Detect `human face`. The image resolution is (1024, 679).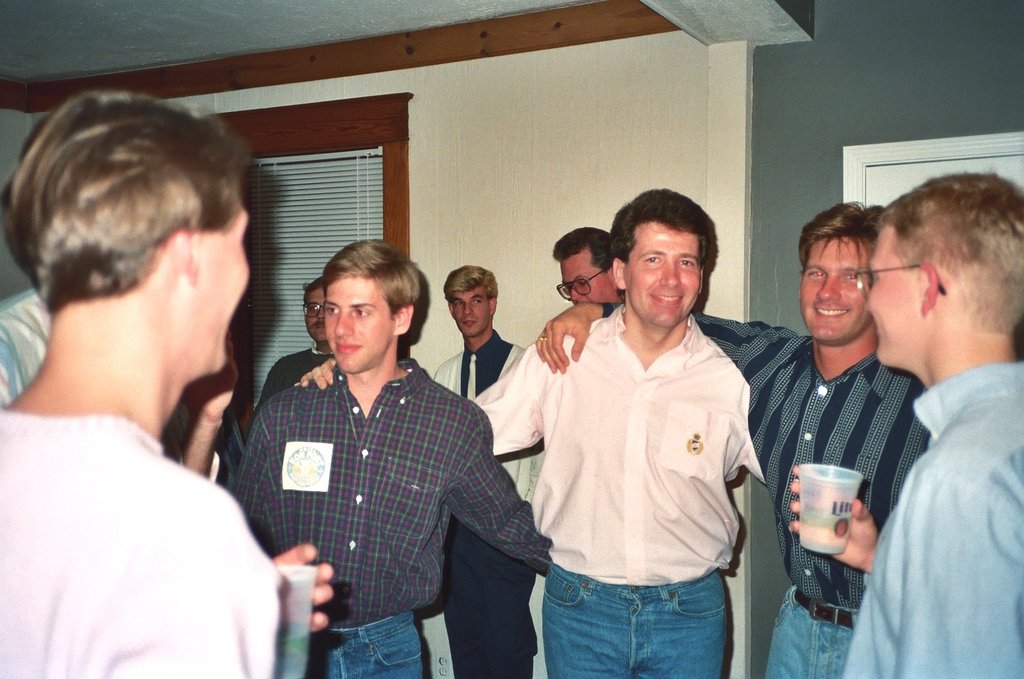
left=451, top=288, right=493, bottom=334.
